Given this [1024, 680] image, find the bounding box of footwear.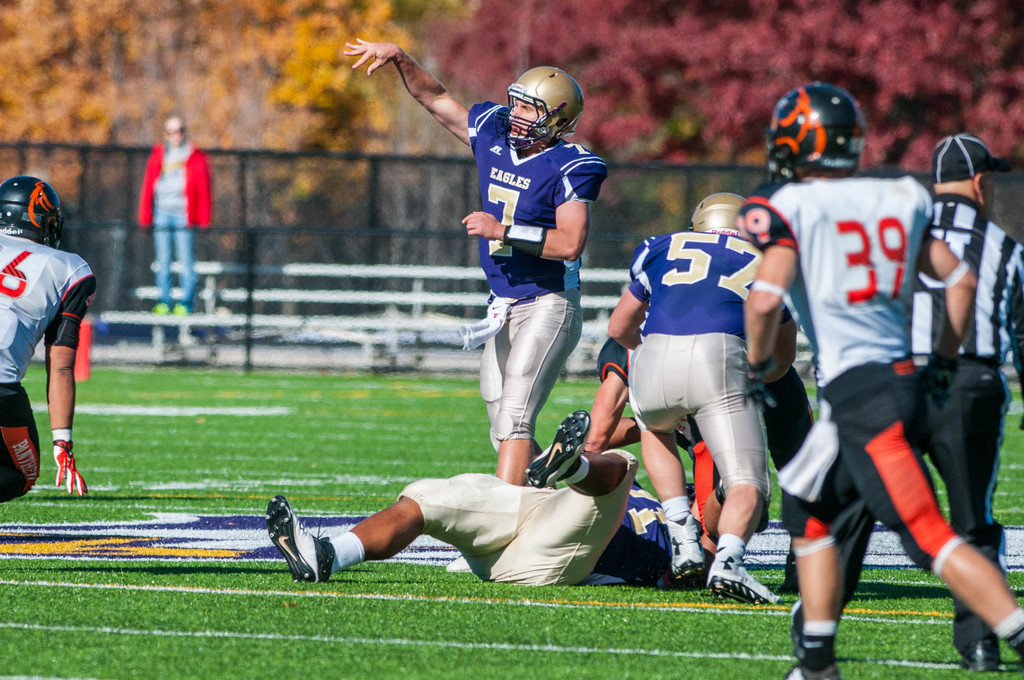
706 546 788 605.
